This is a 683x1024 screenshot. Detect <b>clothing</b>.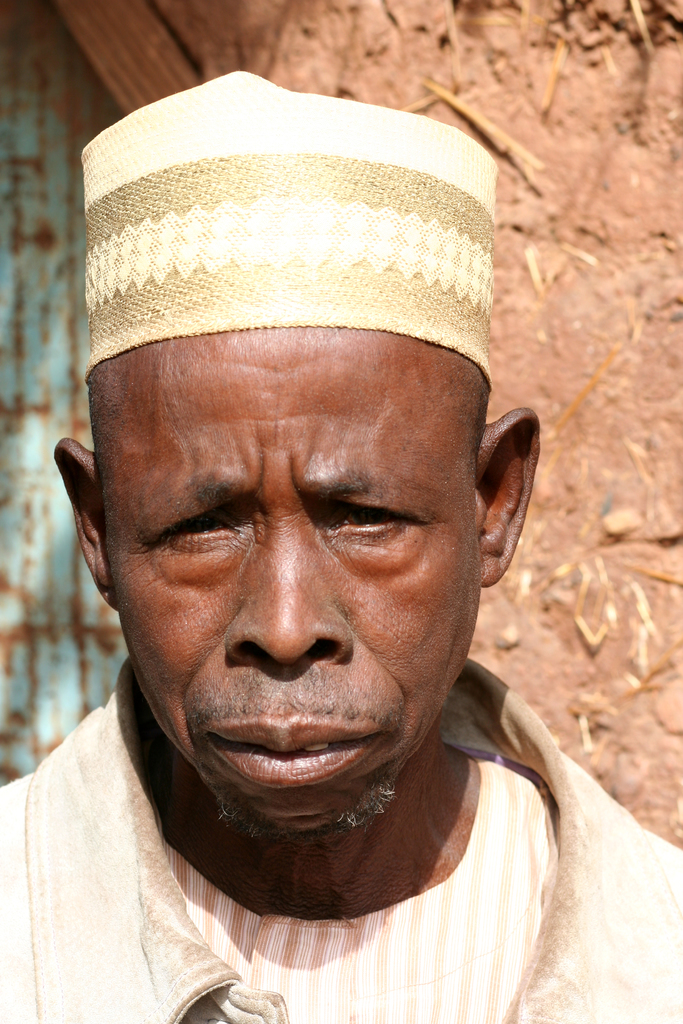
[left=17, top=687, right=640, bottom=997].
